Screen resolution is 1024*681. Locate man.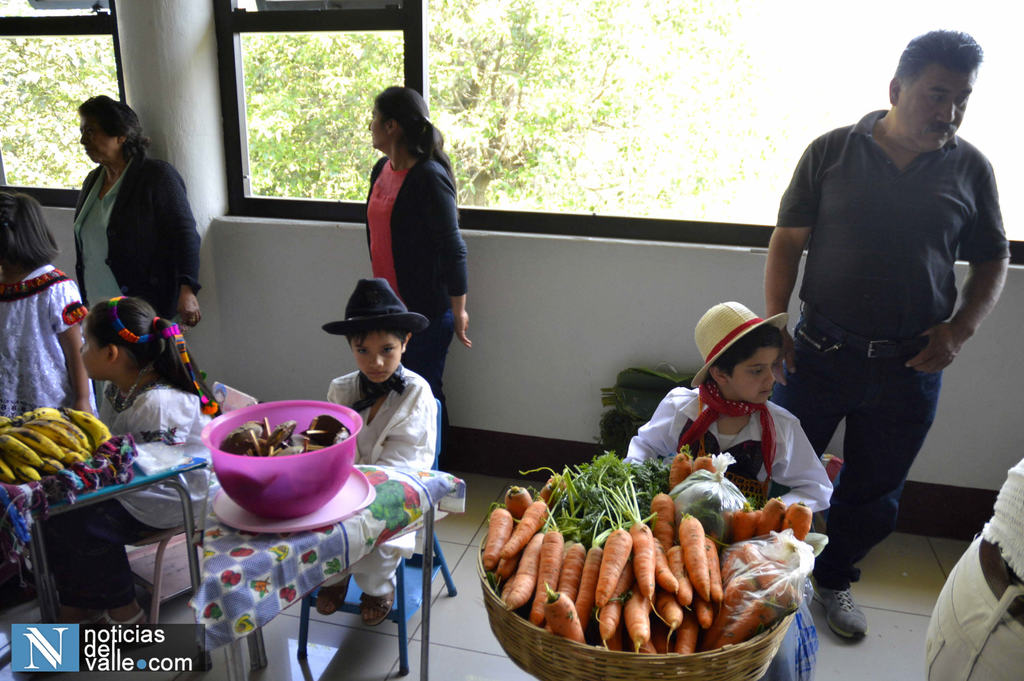
locate(765, 31, 1000, 621).
